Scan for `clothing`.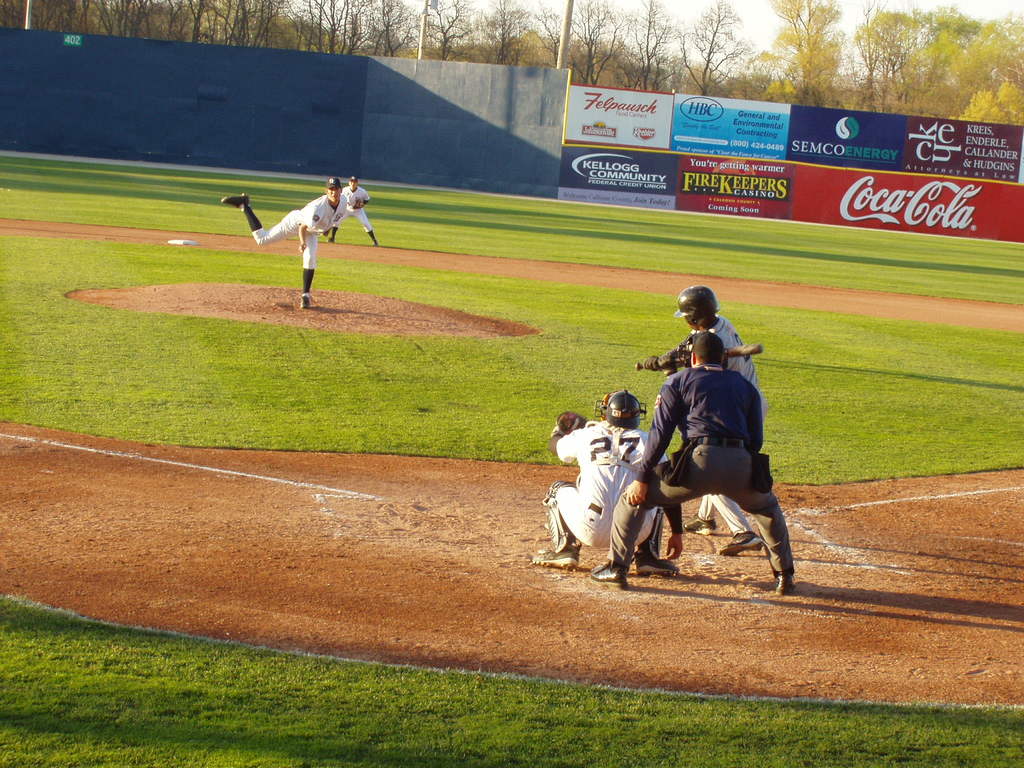
Scan result: Rect(602, 362, 796, 567).
